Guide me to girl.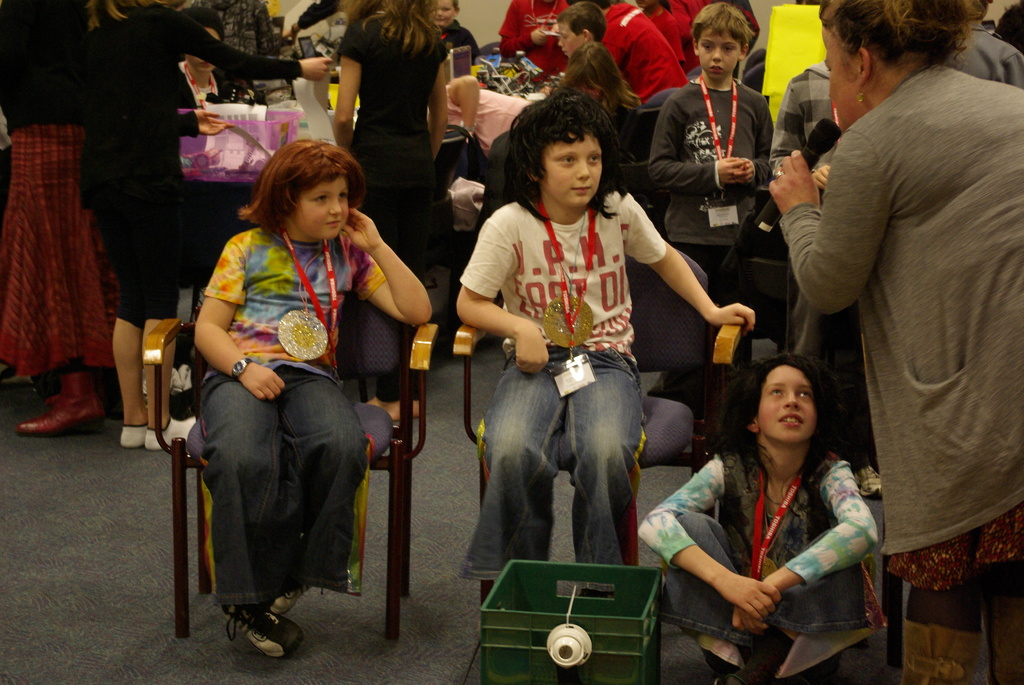
Guidance: BBox(191, 139, 437, 650).
